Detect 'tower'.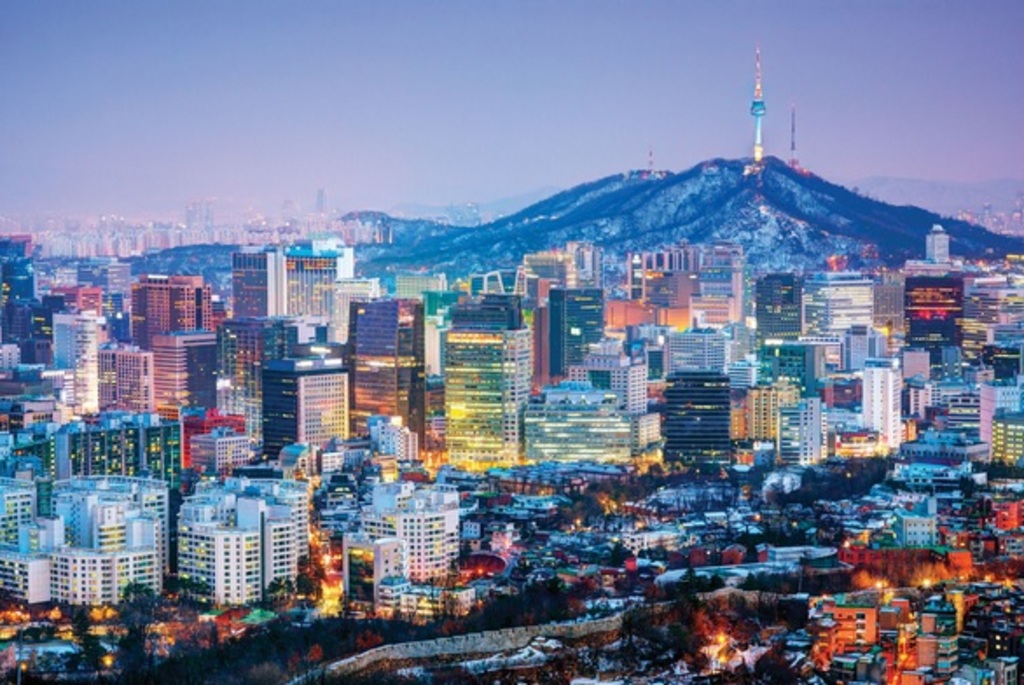
Detected at bbox=(124, 271, 213, 349).
